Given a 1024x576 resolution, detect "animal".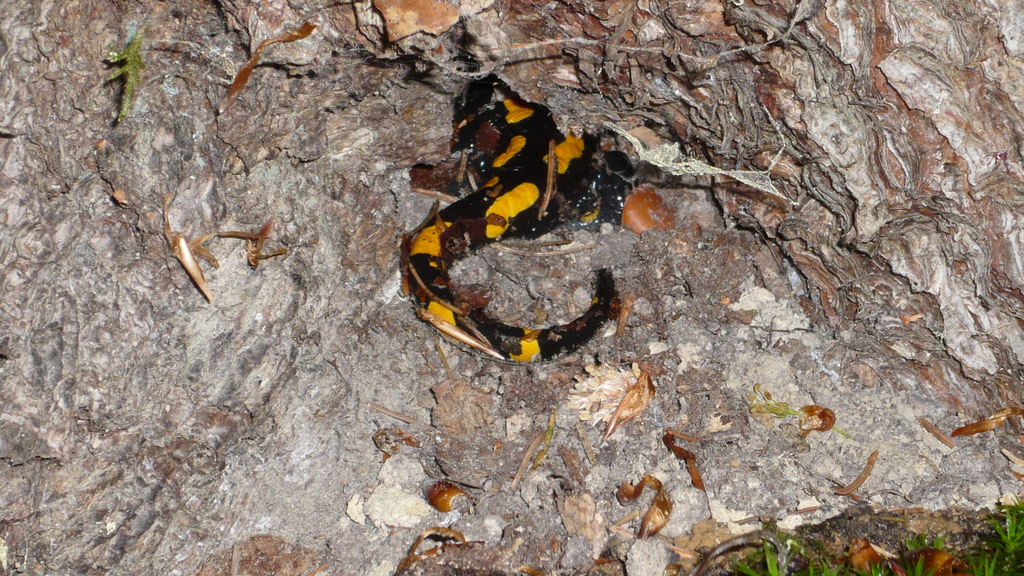
region(406, 79, 677, 369).
